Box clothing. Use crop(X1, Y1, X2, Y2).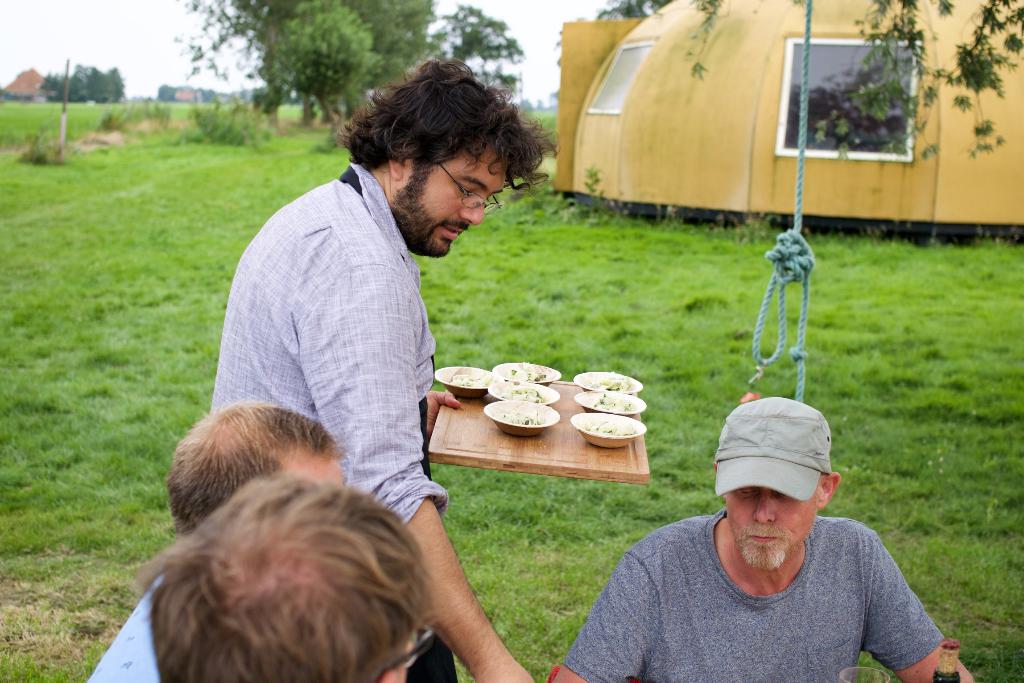
crop(207, 157, 454, 679).
